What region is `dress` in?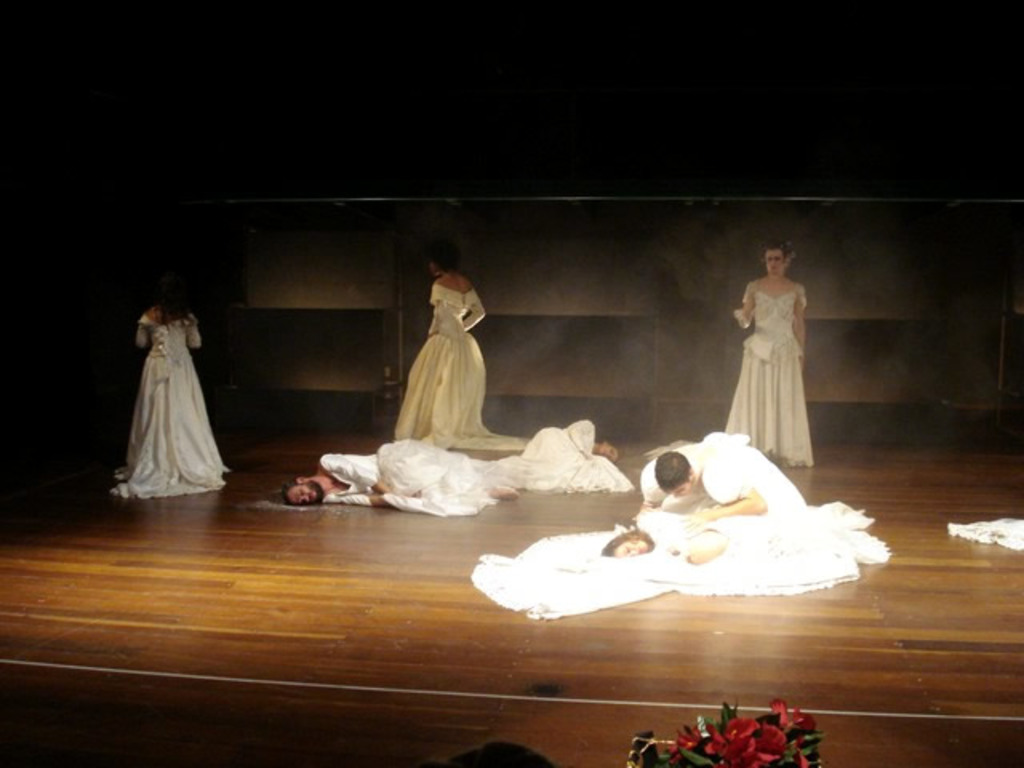
left=115, top=312, right=226, bottom=499.
